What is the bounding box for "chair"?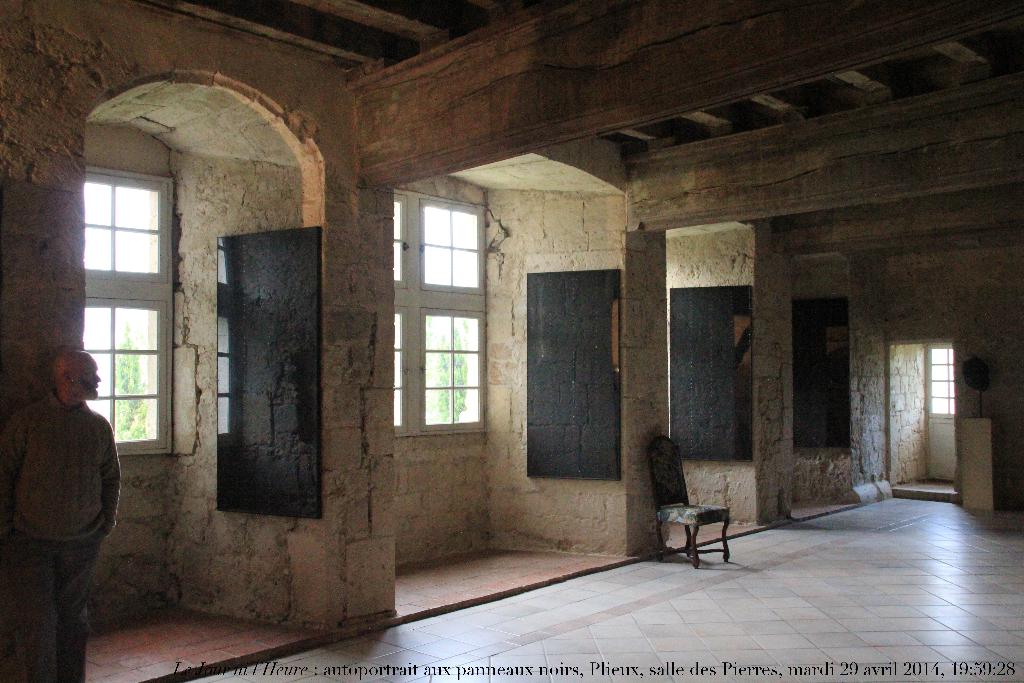
{"left": 645, "top": 452, "right": 745, "bottom": 578}.
